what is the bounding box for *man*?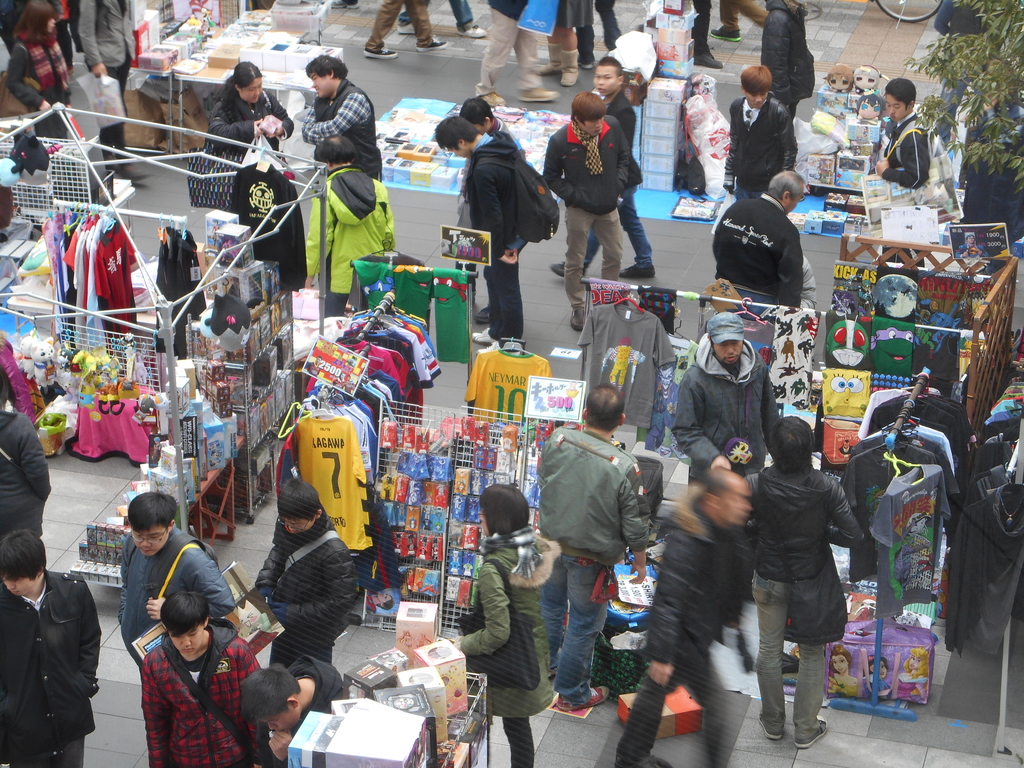
x1=393, y1=0, x2=487, y2=37.
